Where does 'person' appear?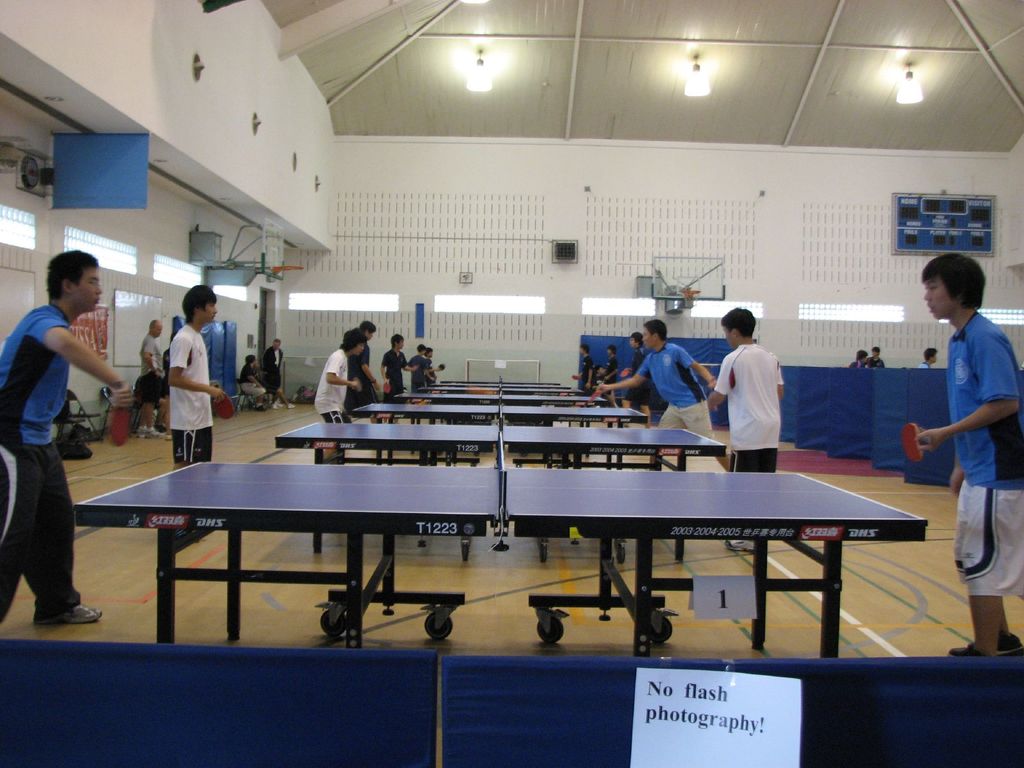
Appears at {"x1": 578, "y1": 346, "x2": 589, "y2": 390}.
